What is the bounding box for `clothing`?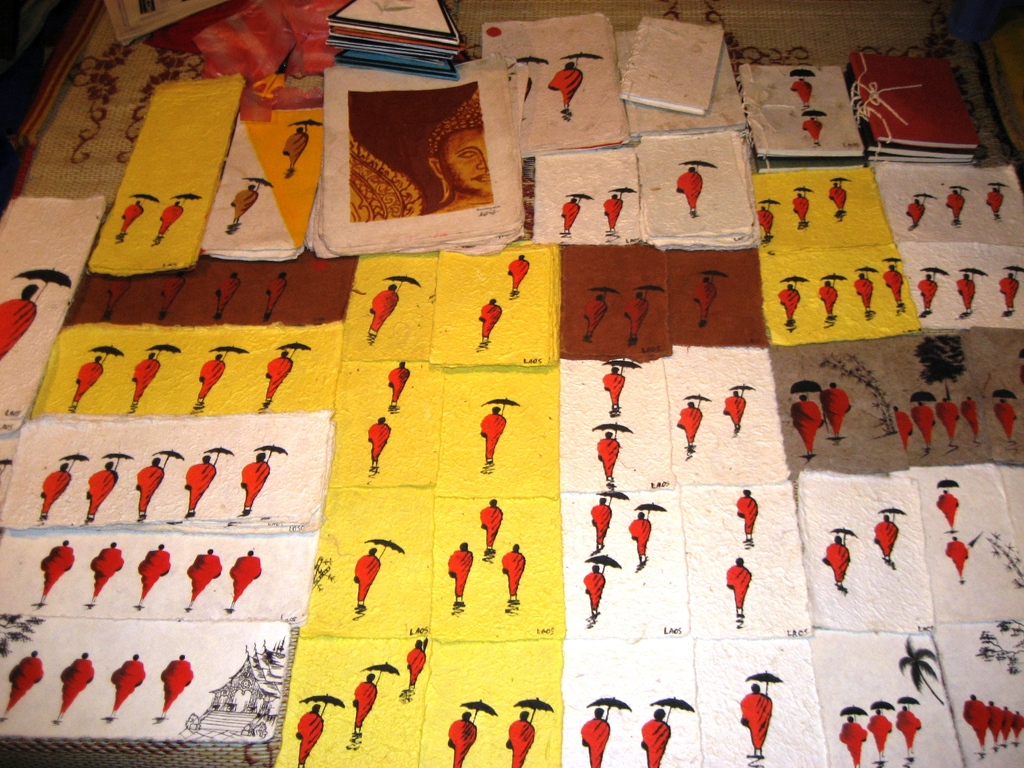
569, 200, 577, 232.
